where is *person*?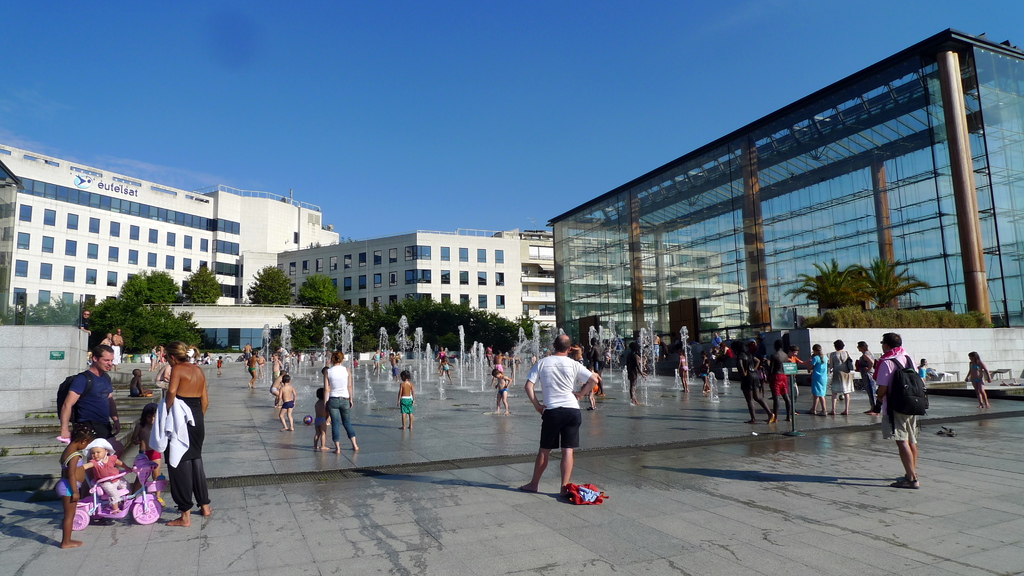
372/349/382/375.
